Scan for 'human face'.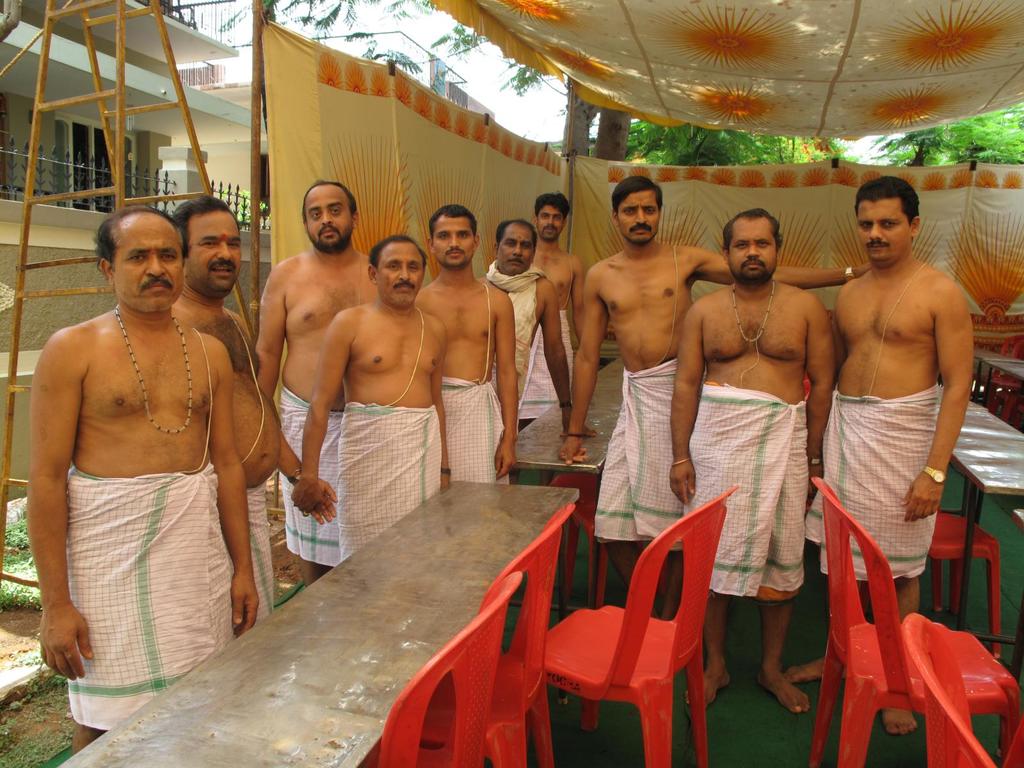
Scan result: [729, 223, 776, 287].
